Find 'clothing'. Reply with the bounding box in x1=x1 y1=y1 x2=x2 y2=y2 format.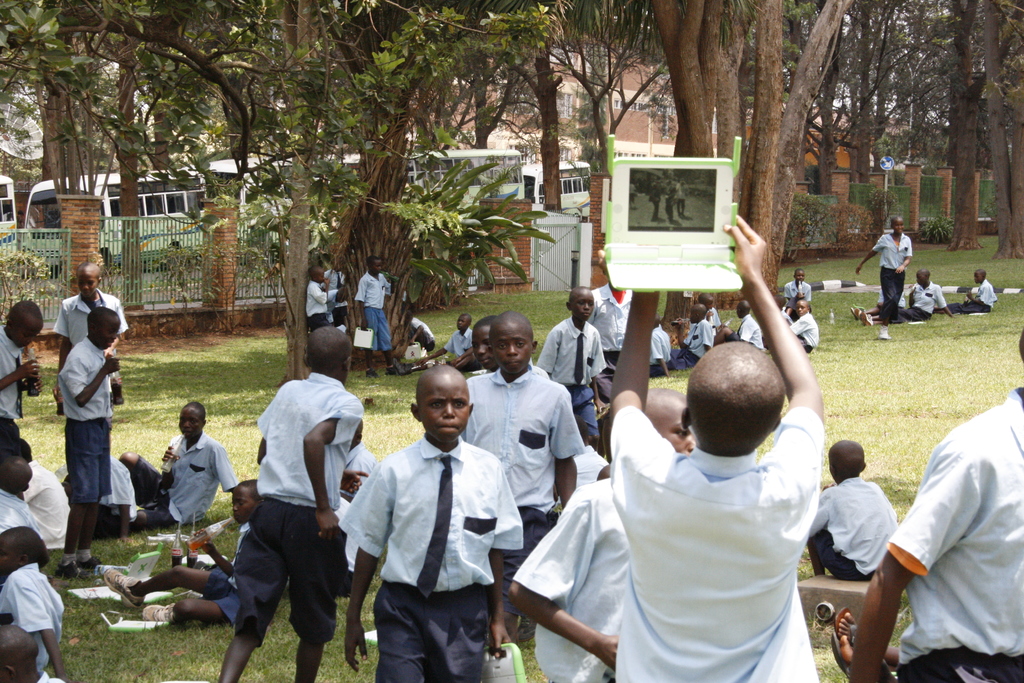
x1=902 y1=285 x2=940 y2=323.
